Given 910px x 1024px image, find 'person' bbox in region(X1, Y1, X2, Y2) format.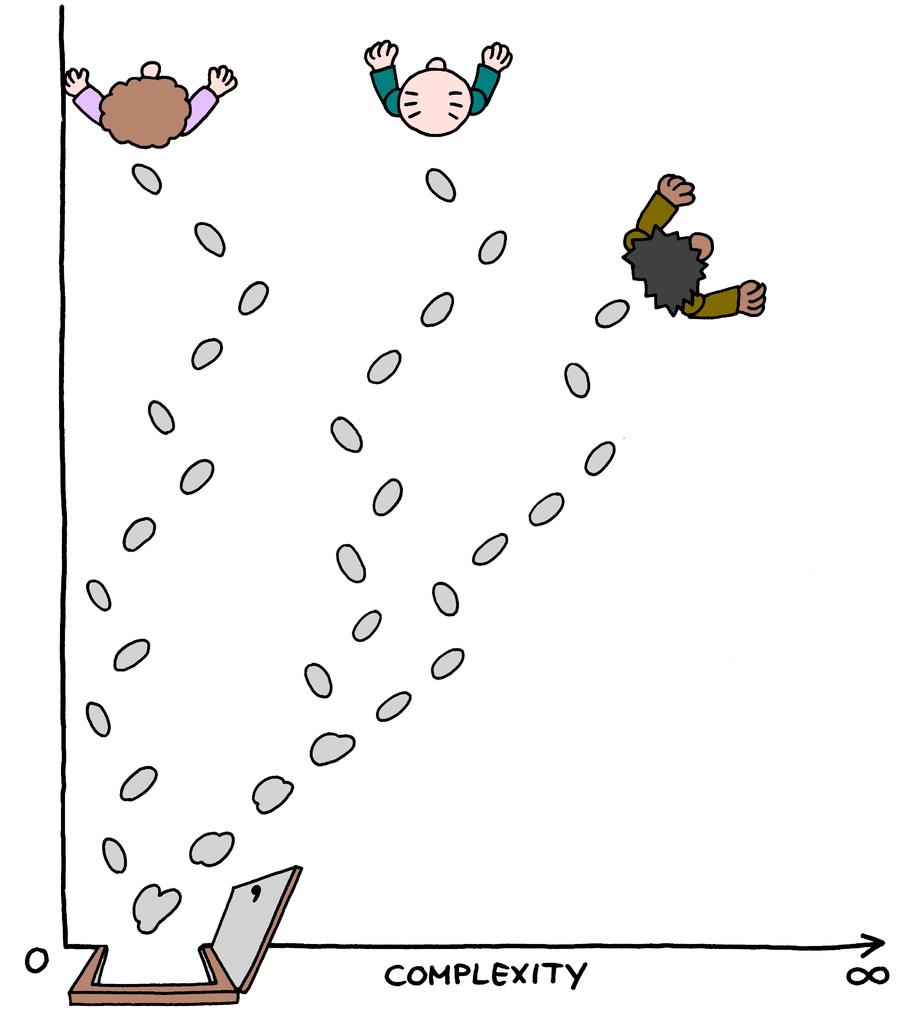
region(63, 60, 240, 147).
